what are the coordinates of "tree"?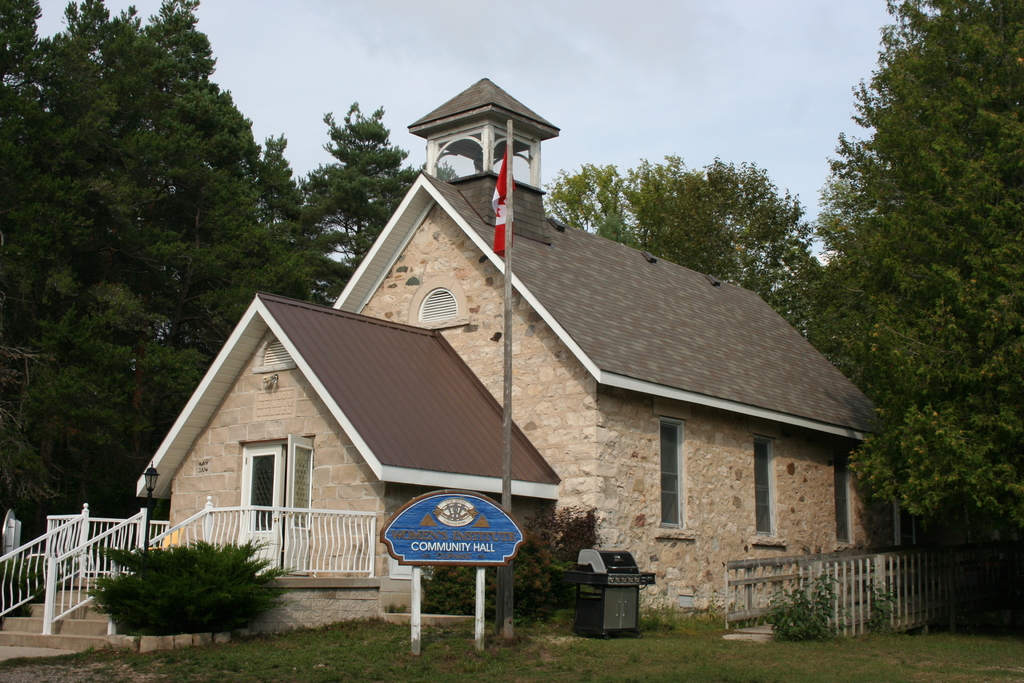
bbox=(866, 580, 897, 631).
